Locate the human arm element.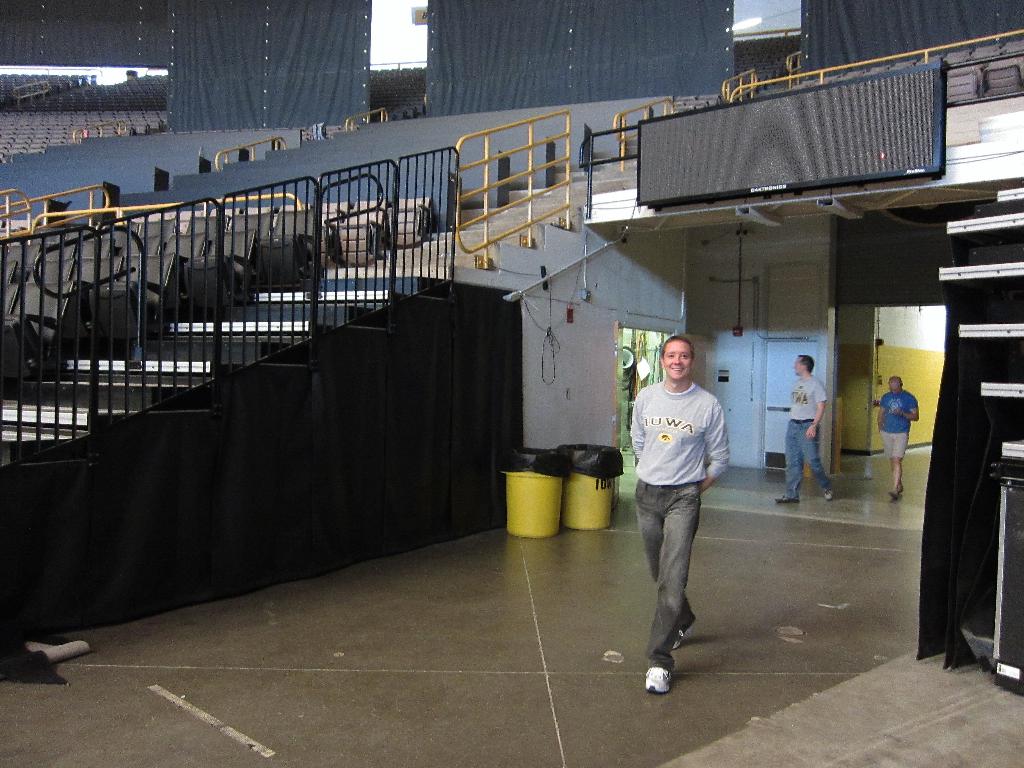
Element bbox: region(803, 374, 826, 439).
